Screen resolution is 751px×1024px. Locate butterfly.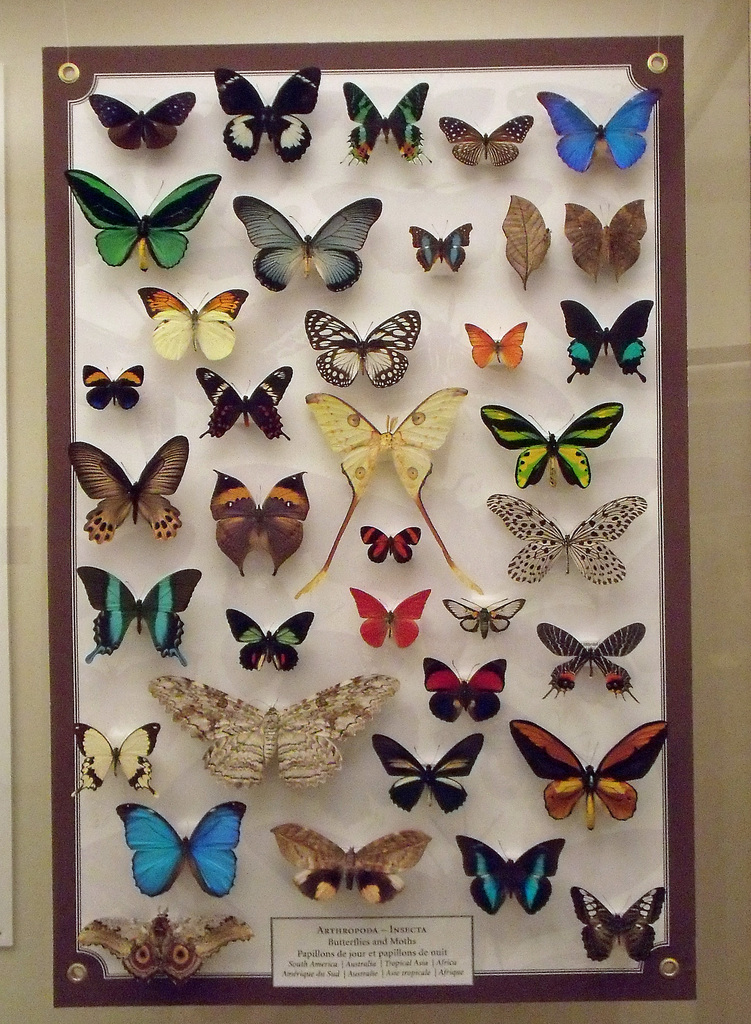
x1=350 y1=586 x2=427 y2=654.
